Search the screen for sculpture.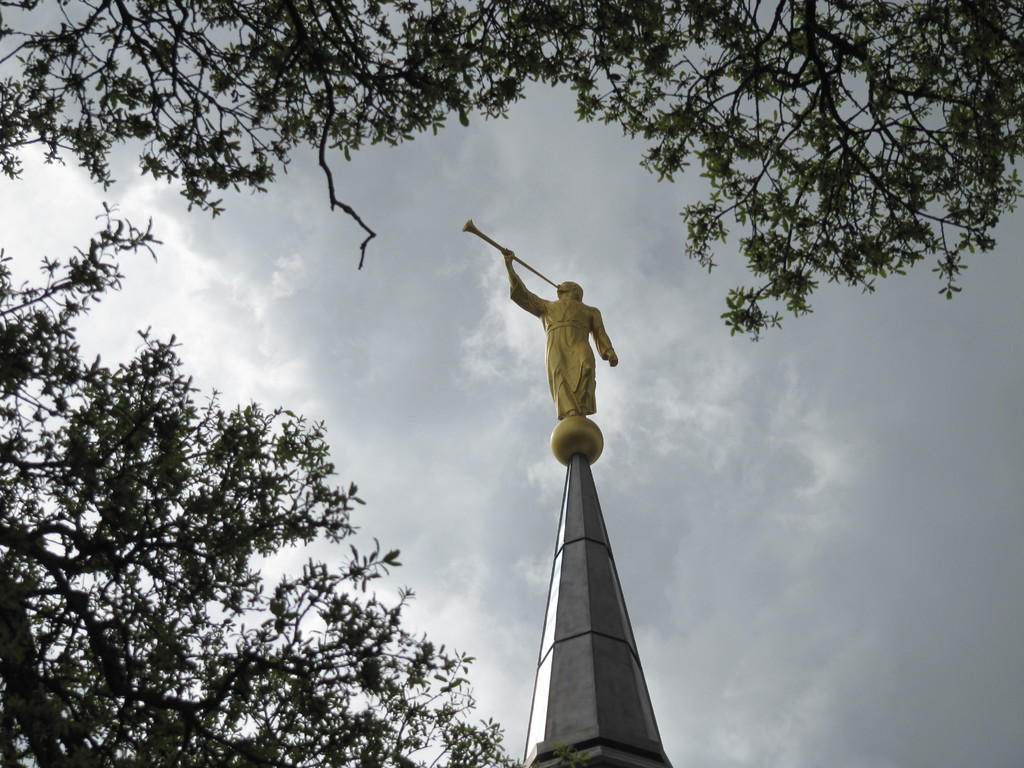
Found at box=[496, 243, 620, 456].
